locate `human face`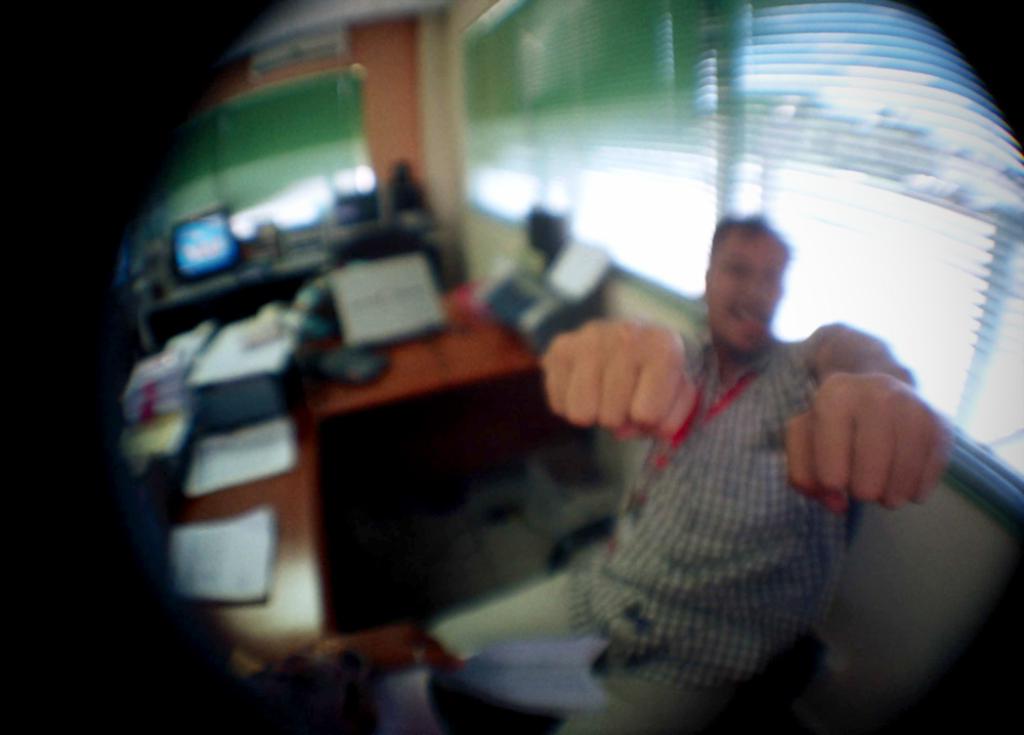
(706, 229, 787, 355)
